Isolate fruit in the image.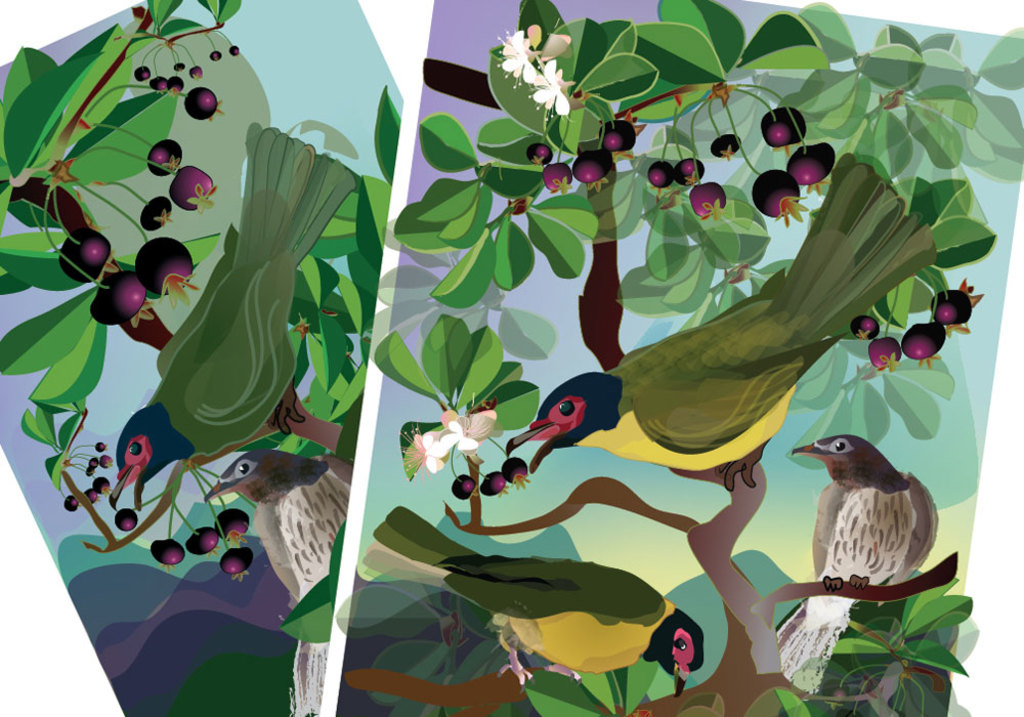
Isolated region: <region>679, 161, 711, 186</region>.
